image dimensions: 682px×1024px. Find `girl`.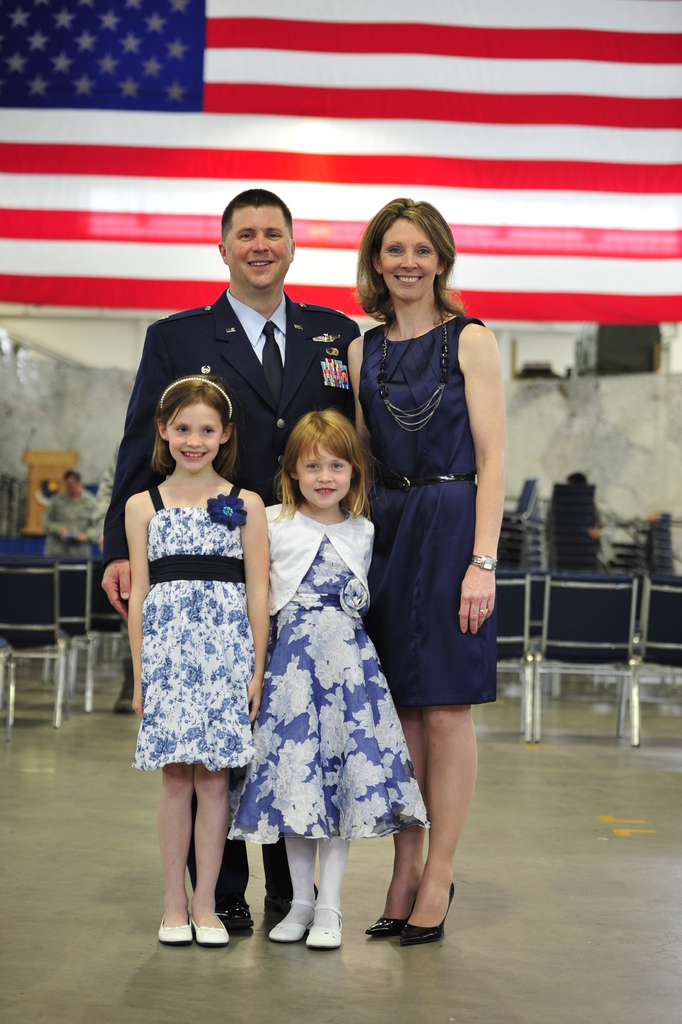
<bbox>124, 371, 270, 945</bbox>.
